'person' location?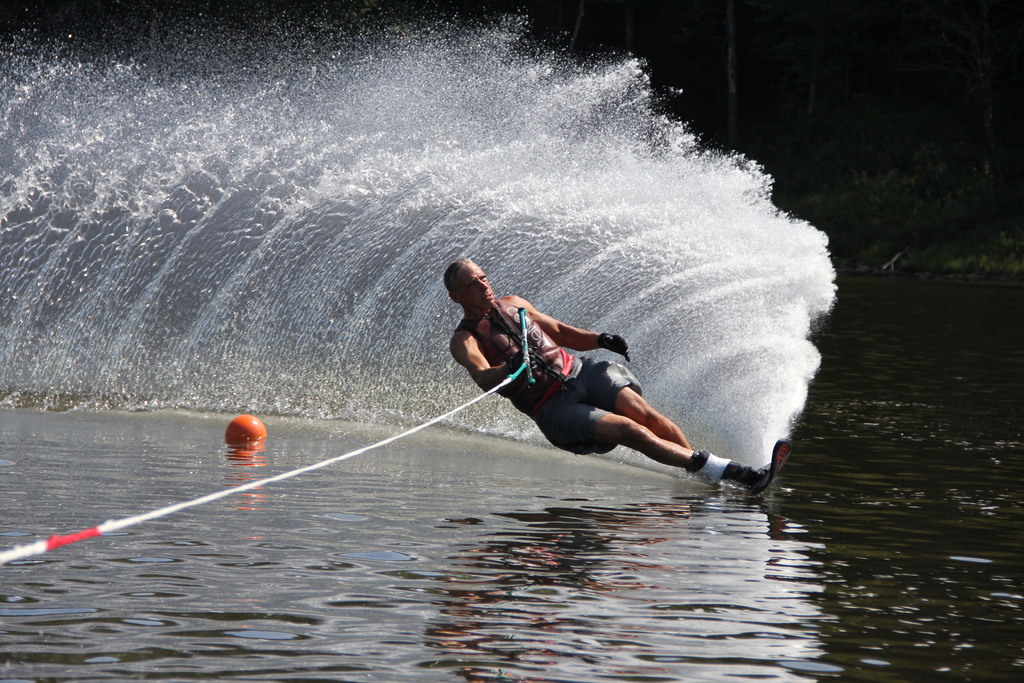
locate(436, 252, 764, 487)
